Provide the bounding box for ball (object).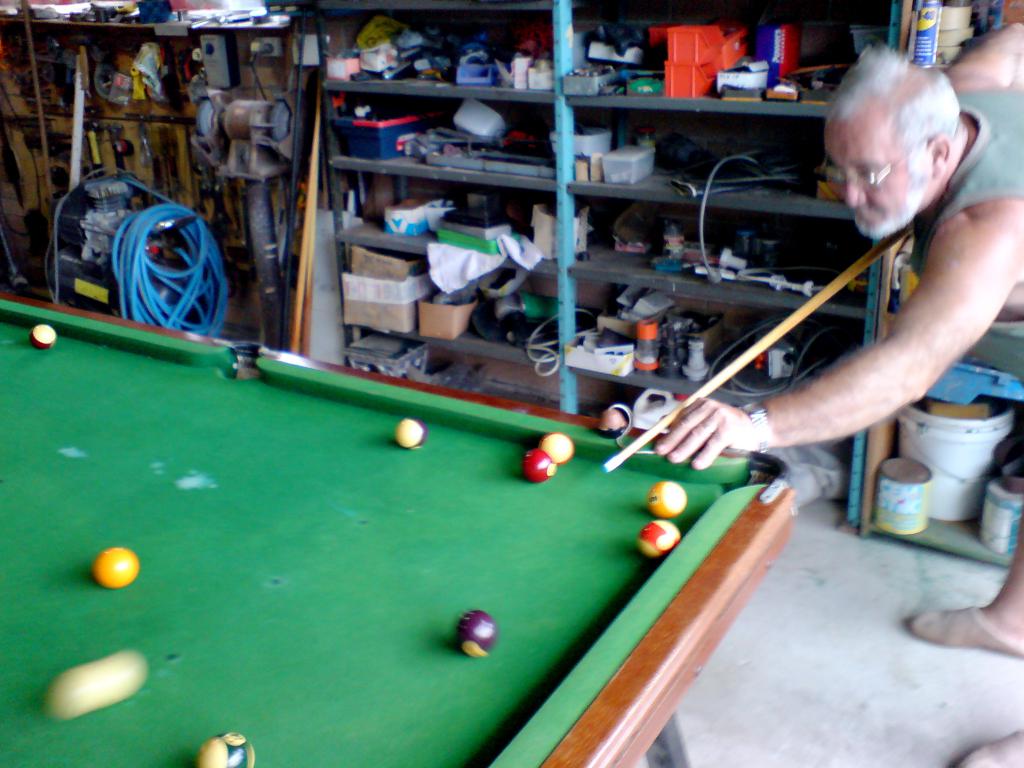
<bbox>636, 519, 680, 559</bbox>.
